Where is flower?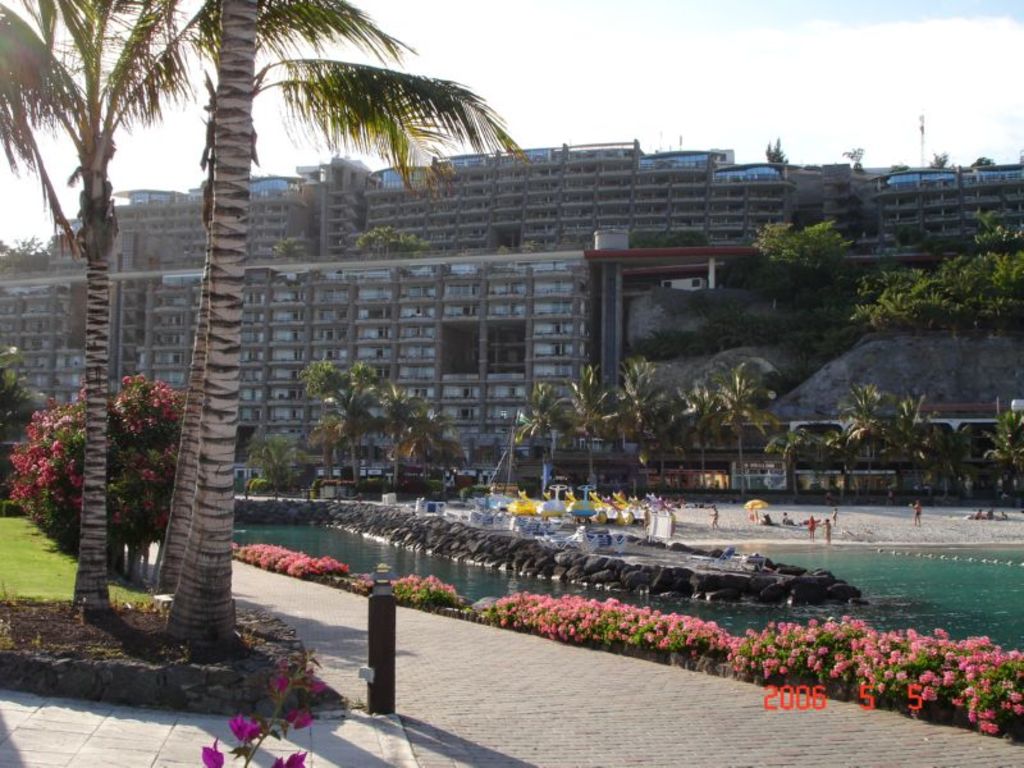
{"x1": 229, "y1": 710, "x2": 268, "y2": 750}.
